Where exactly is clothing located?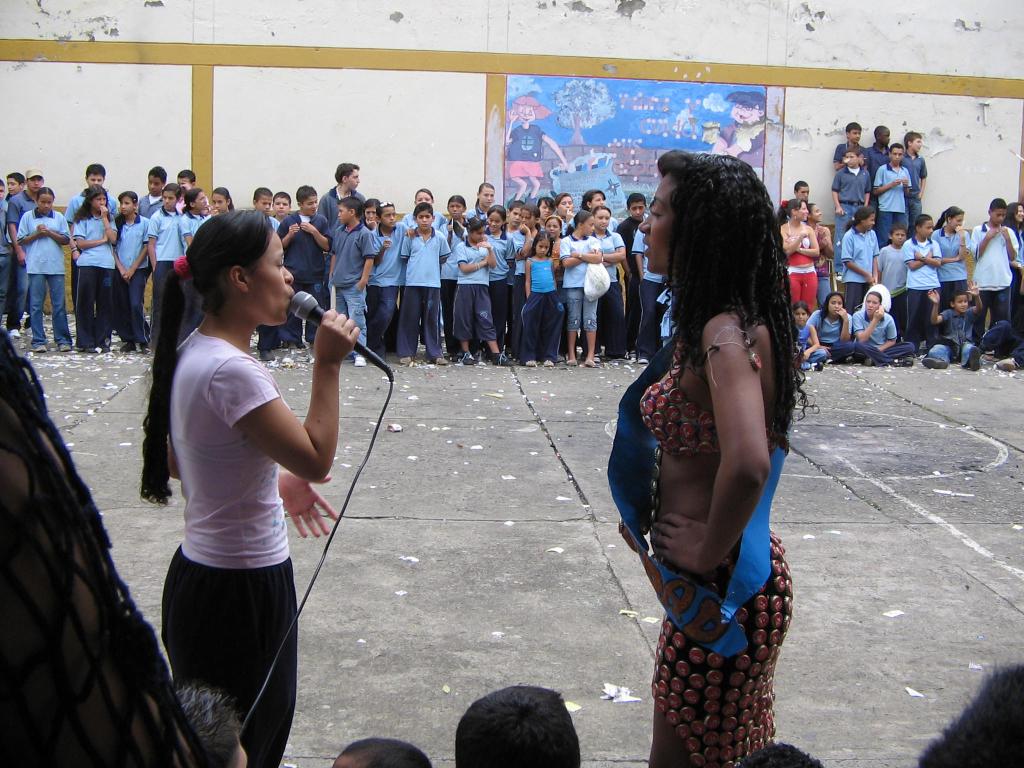
Its bounding box is x1=14, y1=202, x2=71, y2=344.
